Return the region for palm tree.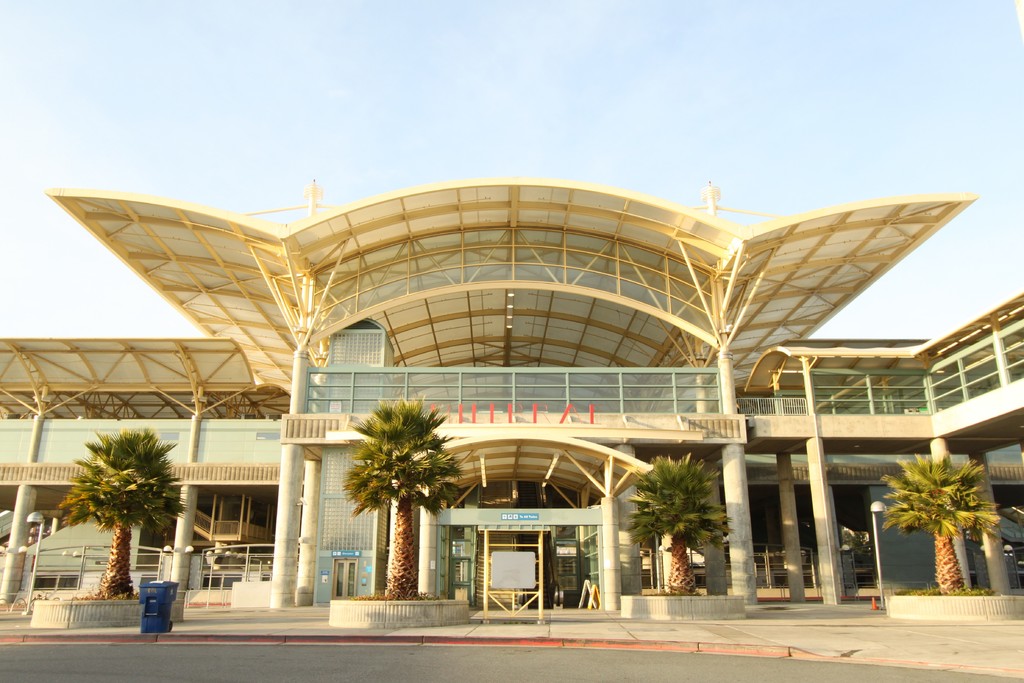
rect(884, 461, 995, 593).
